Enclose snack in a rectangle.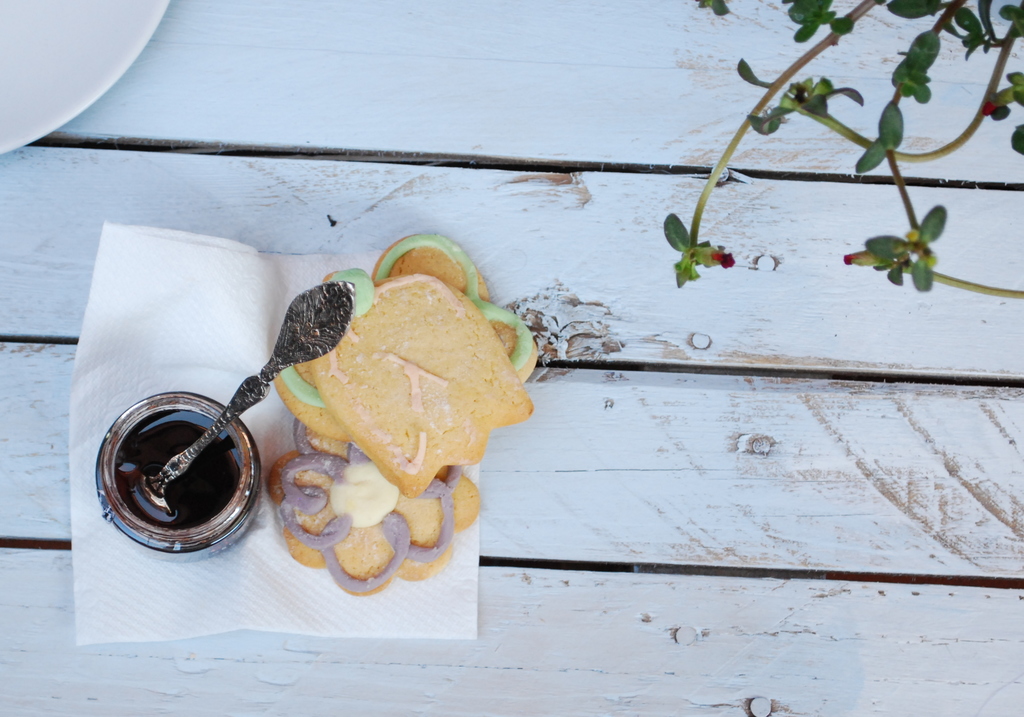
[305,268,534,500].
